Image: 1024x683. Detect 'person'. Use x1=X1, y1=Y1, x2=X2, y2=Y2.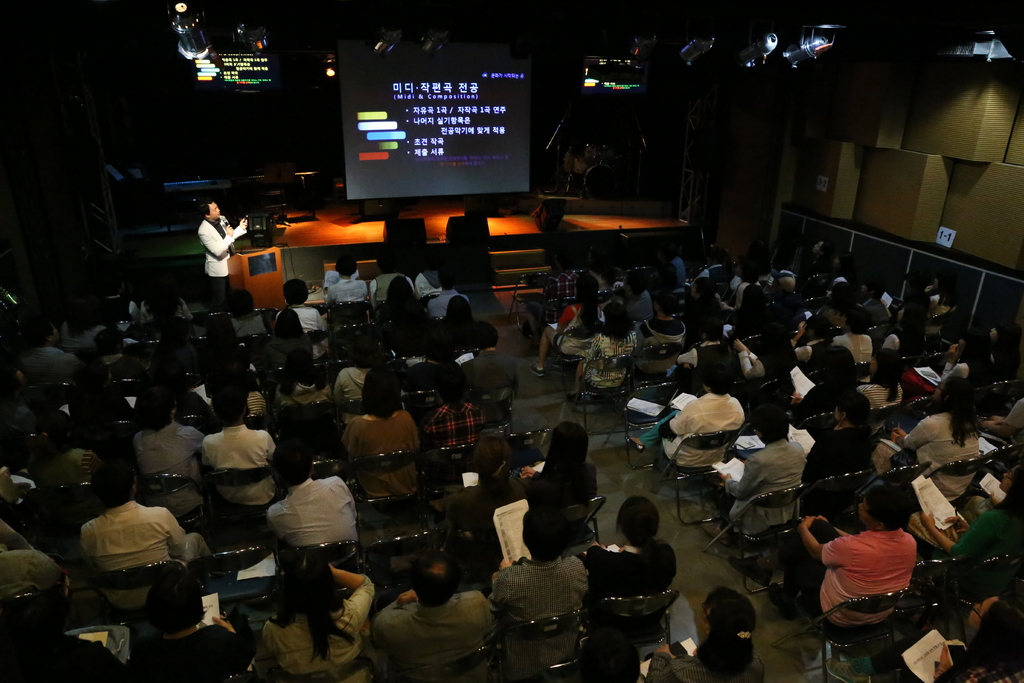
x1=185, y1=183, x2=244, y2=306.
